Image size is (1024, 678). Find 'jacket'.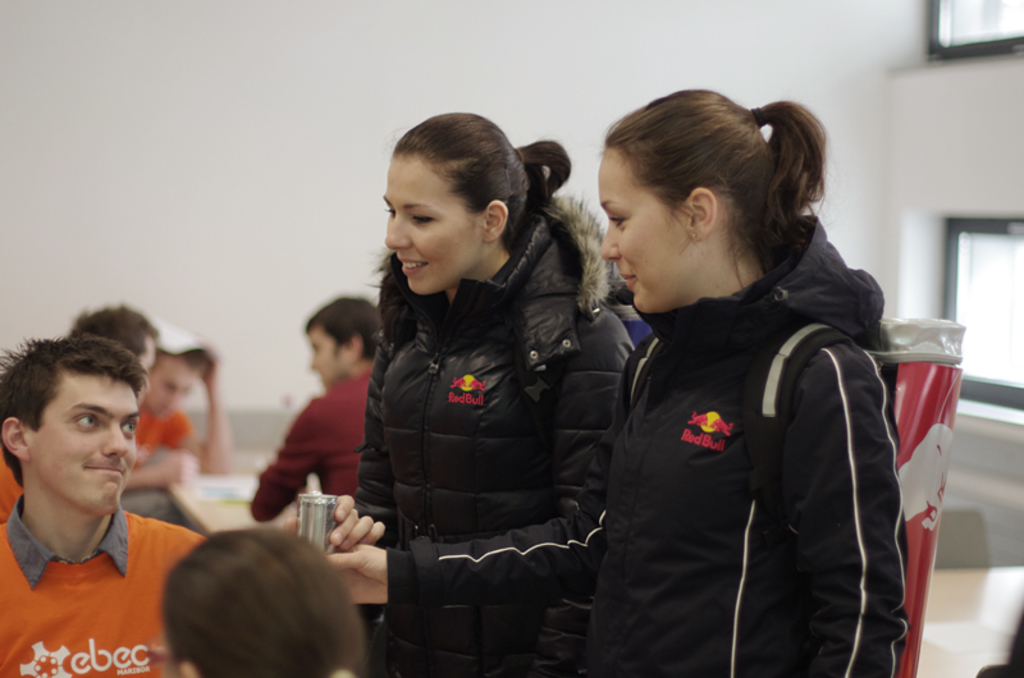
crop(353, 188, 640, 677).
